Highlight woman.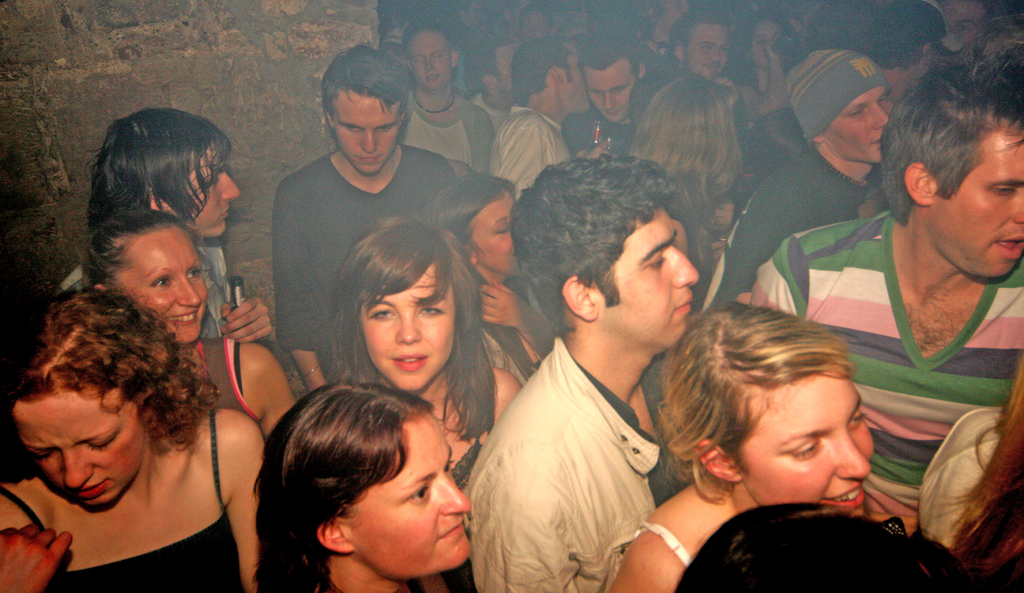
Highlighted region: box(624, 76, 745, 282).
